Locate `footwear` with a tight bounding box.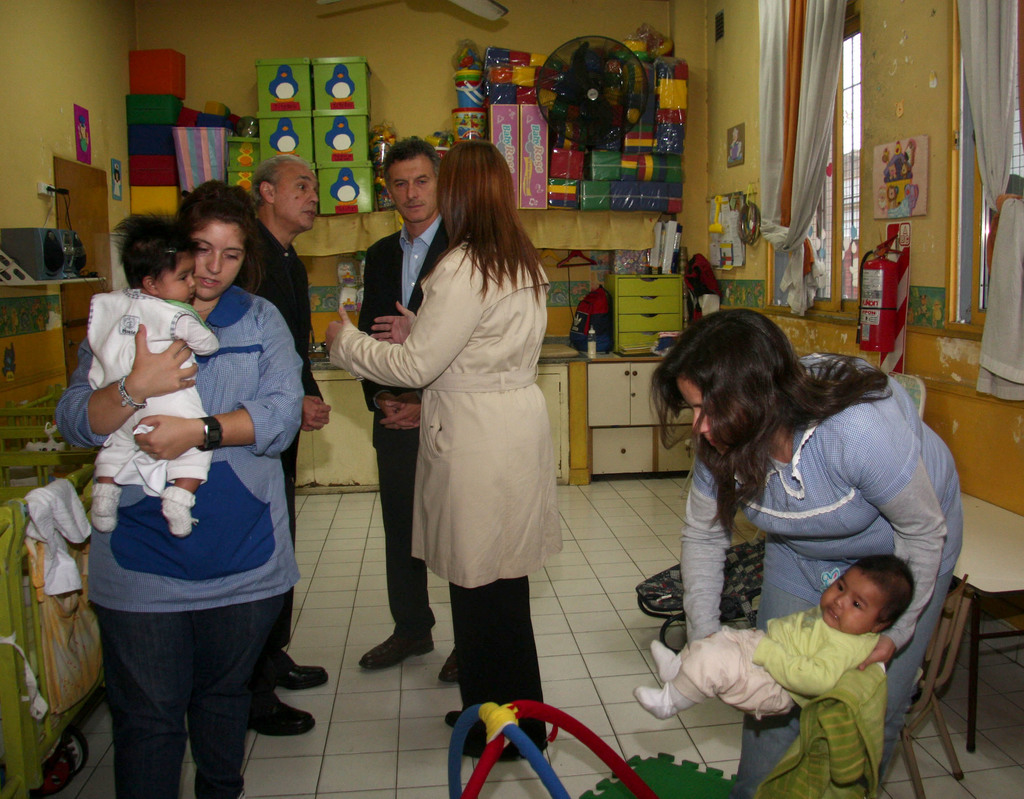
(left=261, top=637, right=329, bottom=691).
